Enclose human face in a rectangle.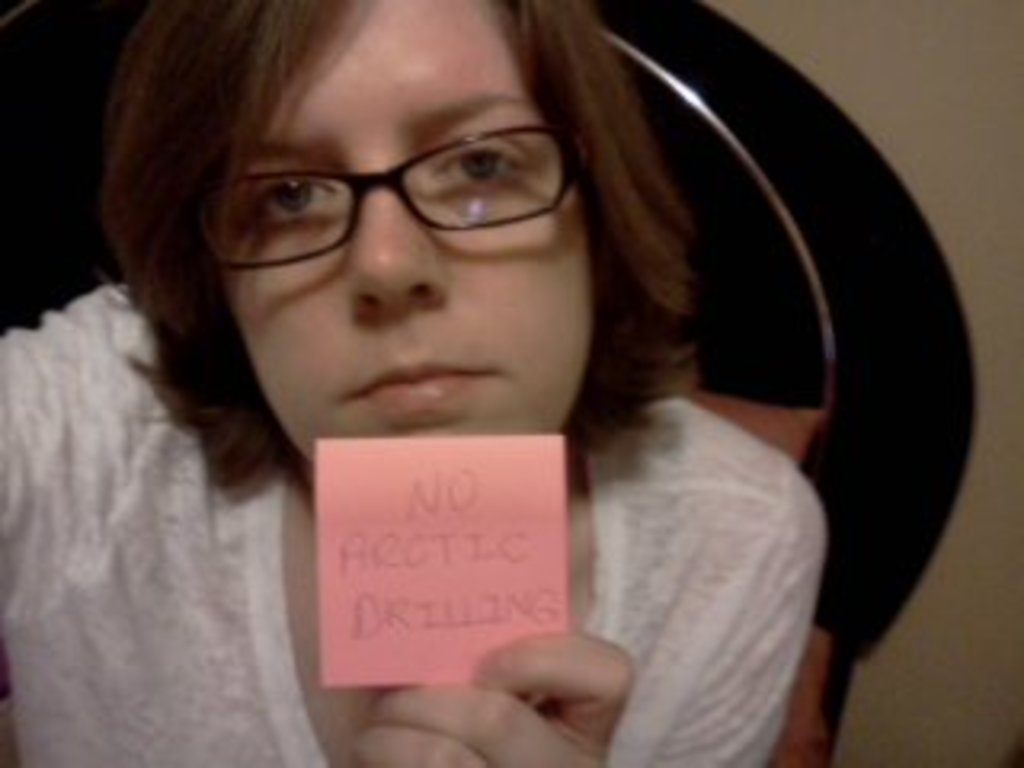
205:0:589:477.
